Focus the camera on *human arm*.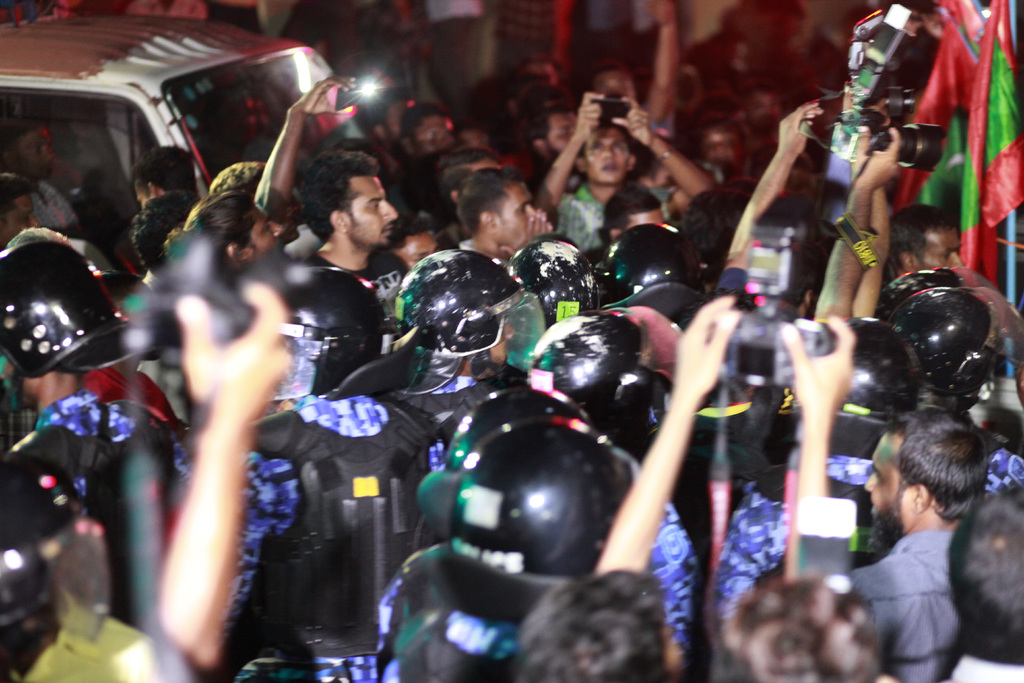
Focus region: detection(855, 182, 893, 320).
